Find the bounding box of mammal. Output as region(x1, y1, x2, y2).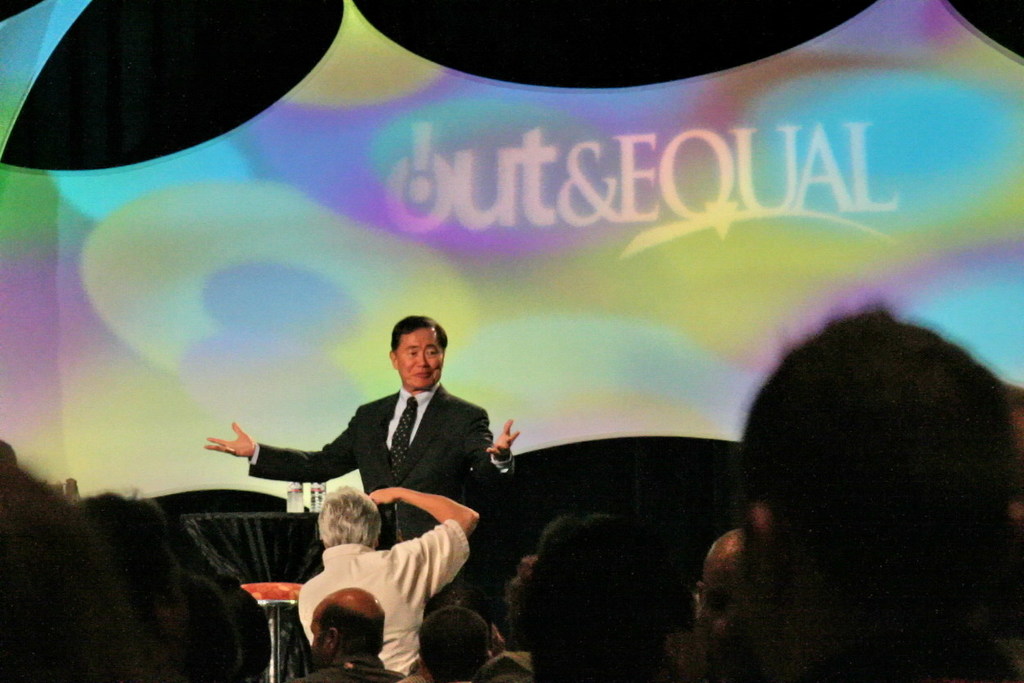
region(269, 469, 478, 664).
